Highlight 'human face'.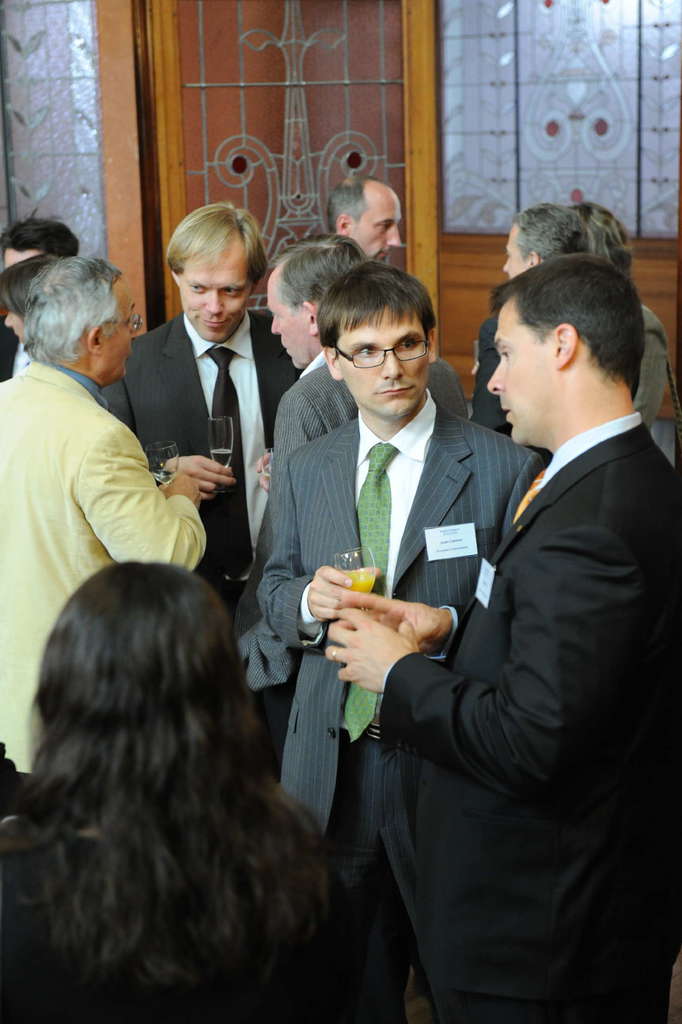
Highlighted region: 339/310/436/422.
